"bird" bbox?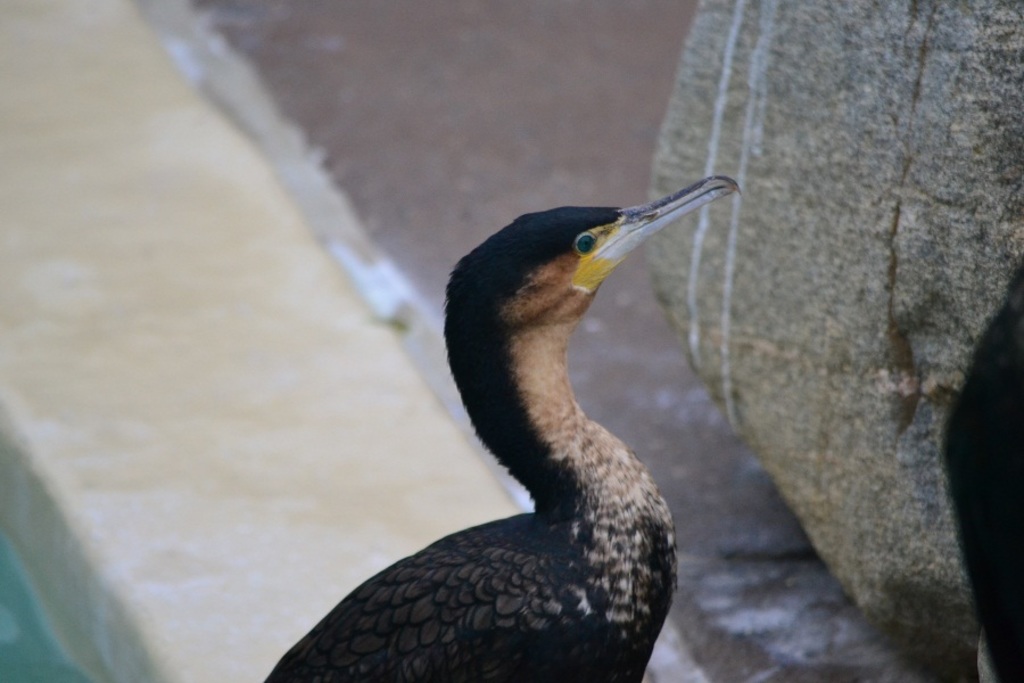
x1=7 y1=170 x2=743 y2=682
